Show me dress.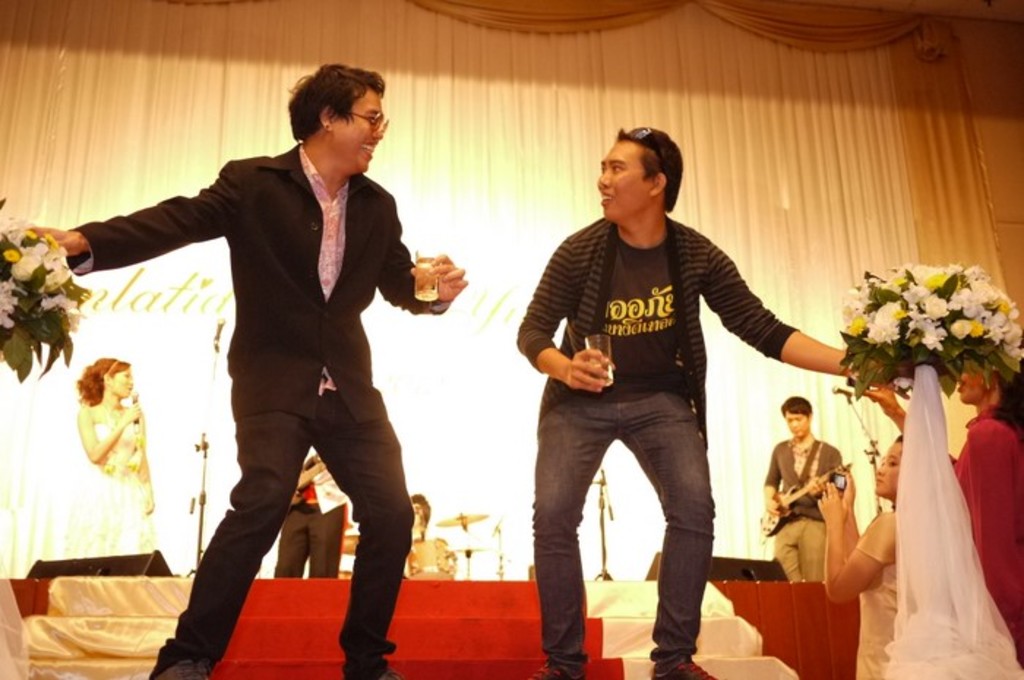
dress is here: left=951, top=408, right=1023, bottom=664.
